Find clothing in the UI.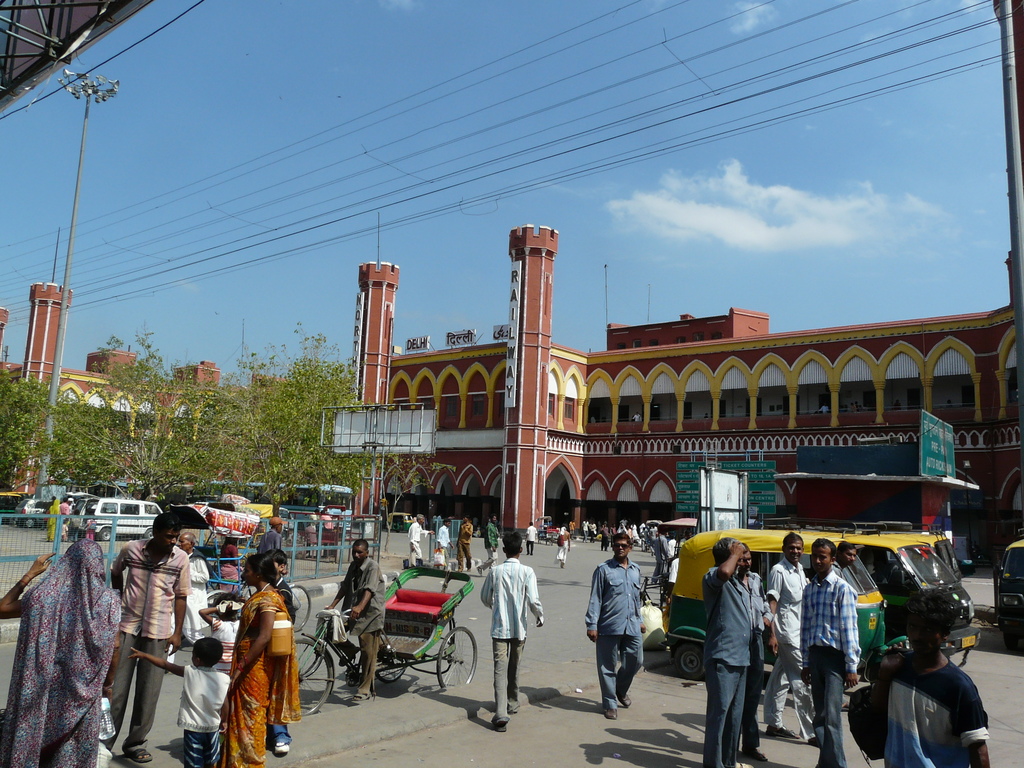
UI element at locate(408, 522, 419, 556).
